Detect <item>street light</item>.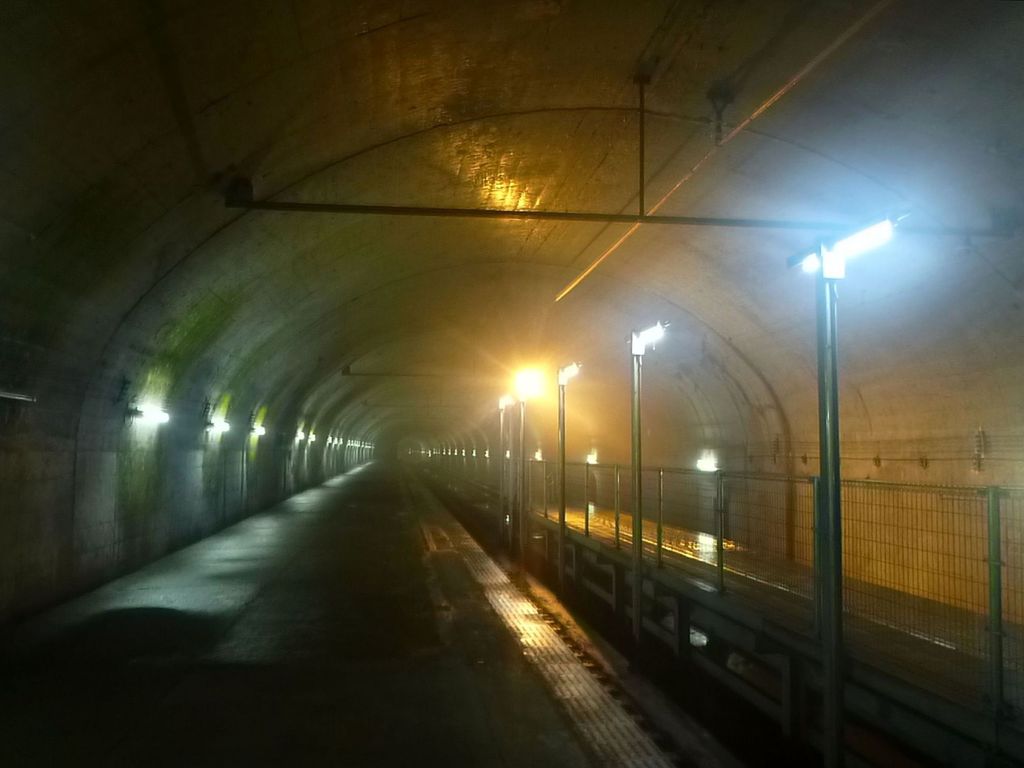
Detected at 492, 389, 517, 543.
